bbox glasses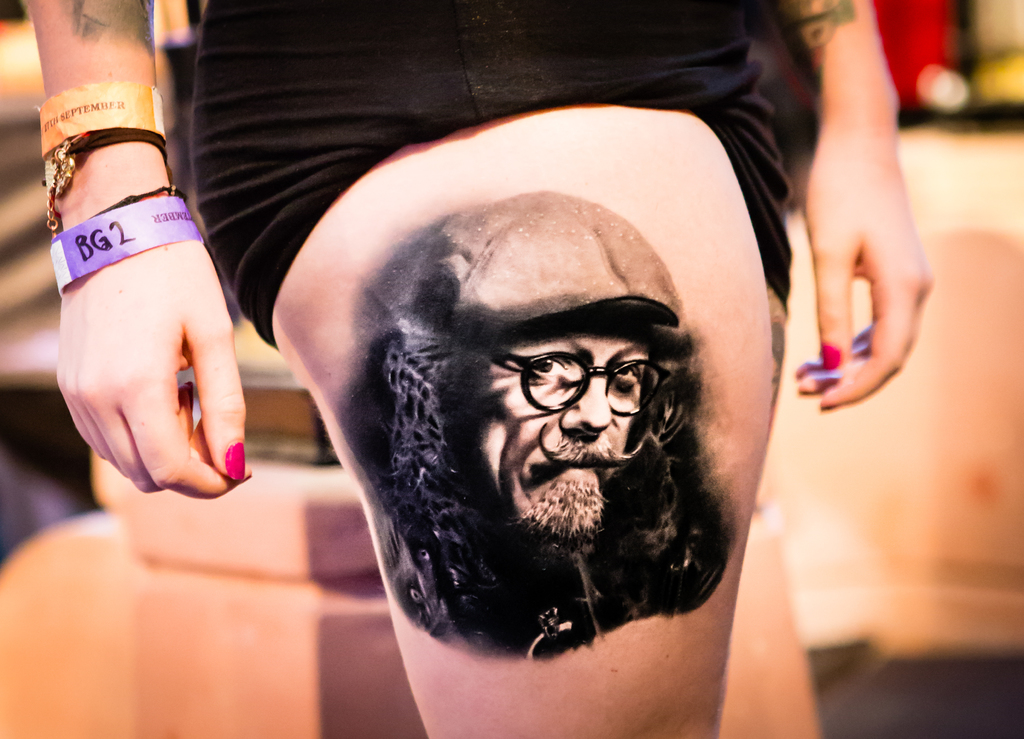
box=[486, 347, 659, 418]
